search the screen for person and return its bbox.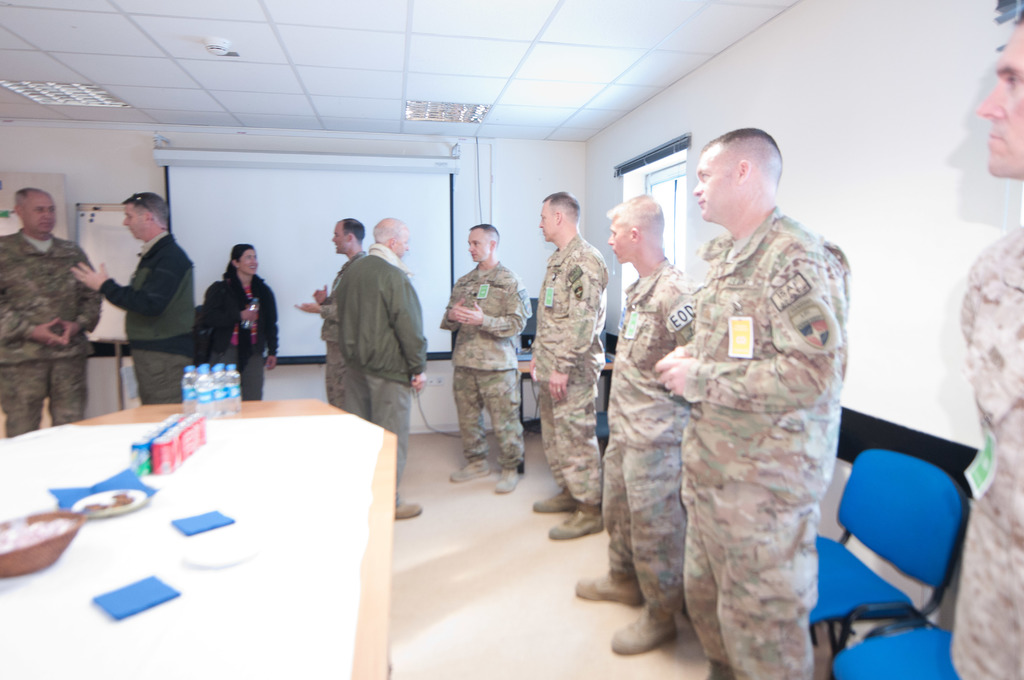
Found: BBox(205, 244, 278, 400).
